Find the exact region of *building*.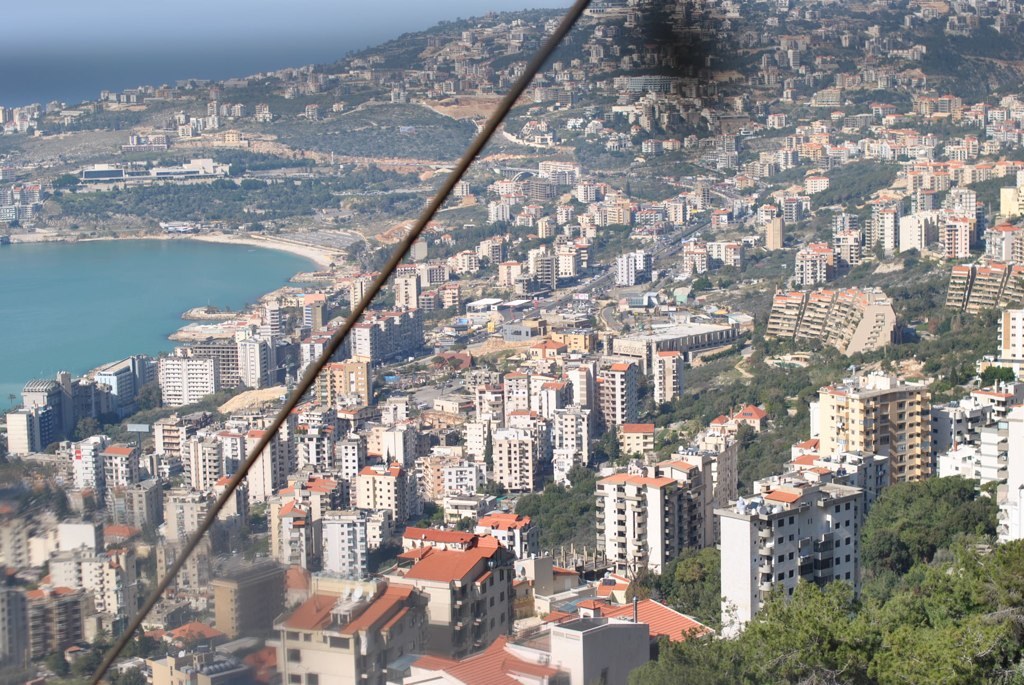
Exact region: rect(207, 558, 280, 632).
